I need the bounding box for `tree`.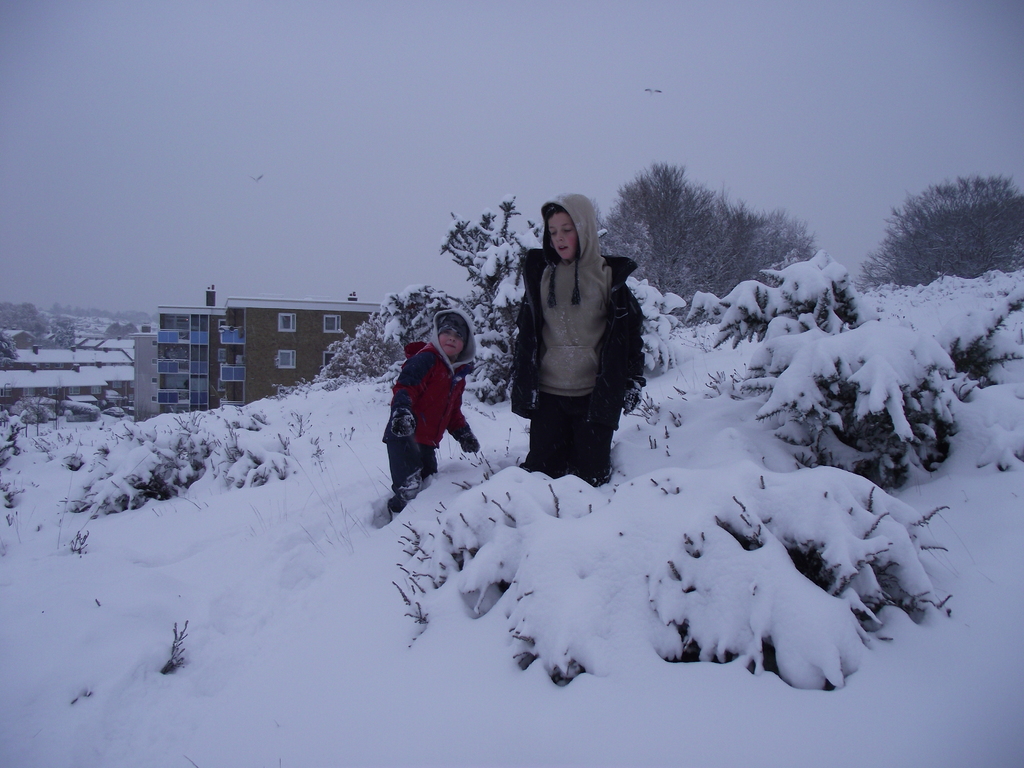
Here it is: <region>266, 284, 478, 400</region>.
